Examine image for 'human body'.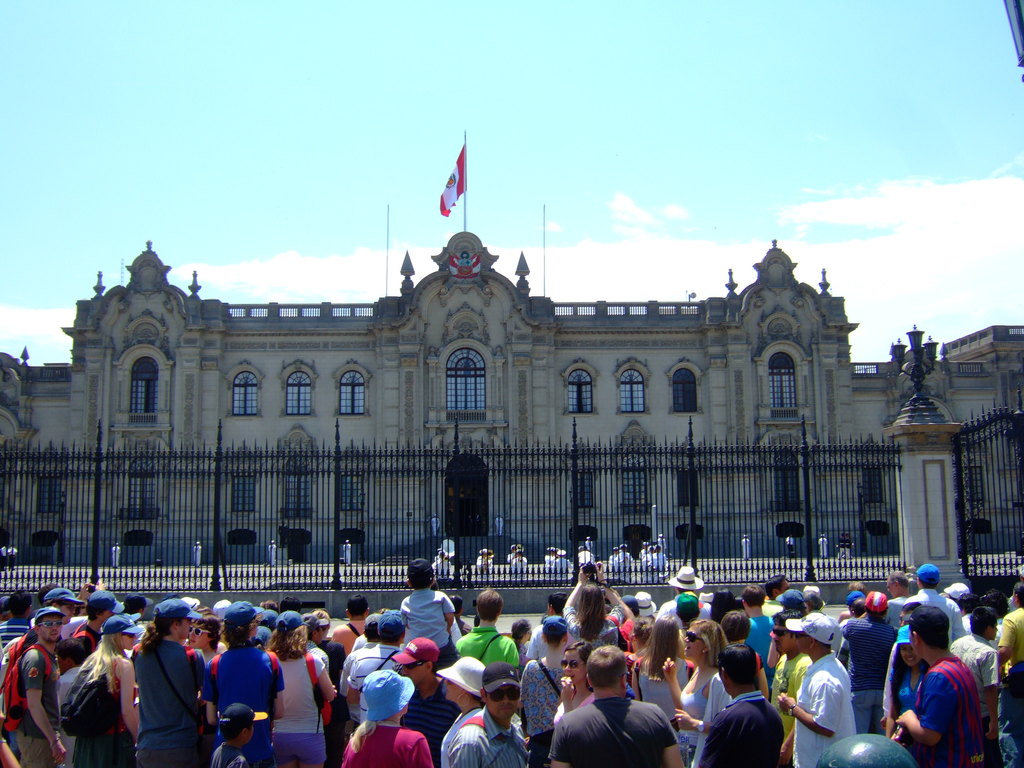
Examination result: (left=838, top=591, right=898, bottom=722).
